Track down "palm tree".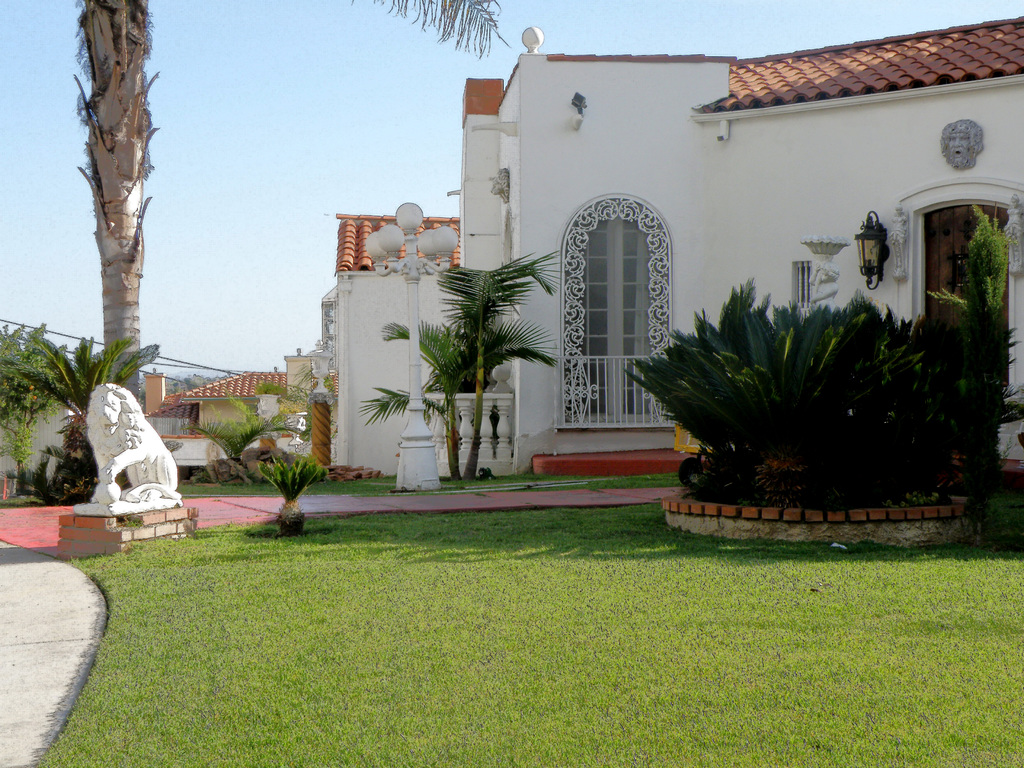
Tracked to select_region(35, 324, 158, 475).
